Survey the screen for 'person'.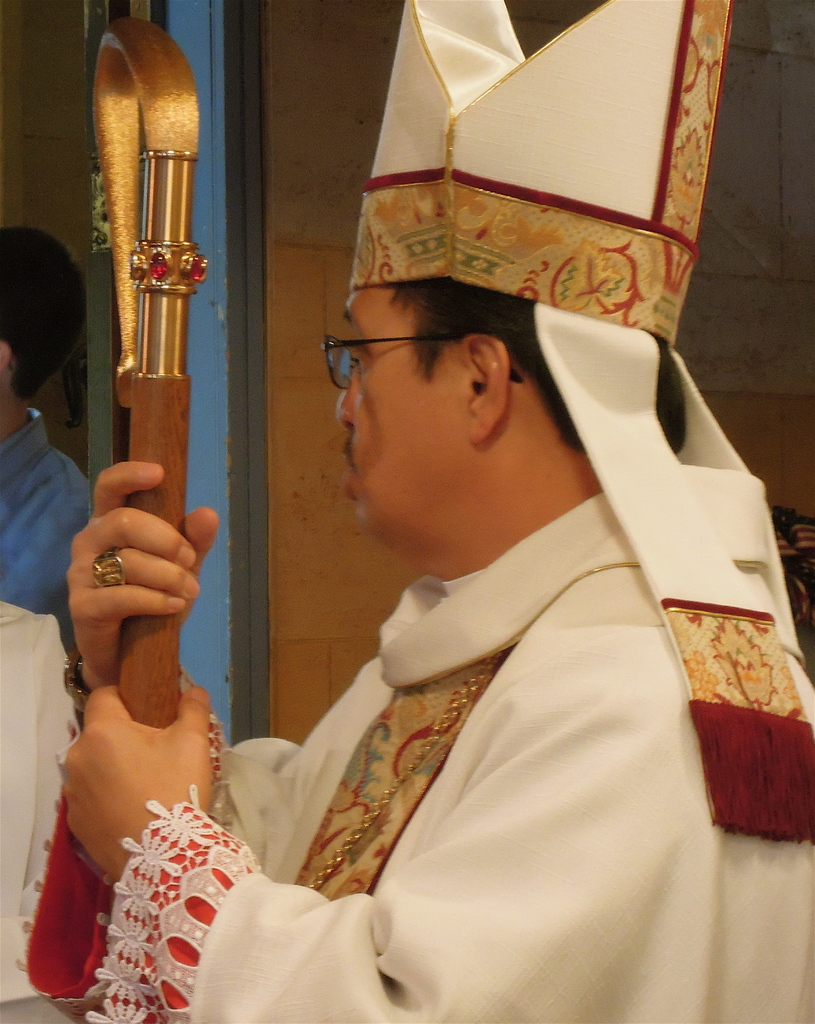
Survey found: (left=3, top=223, right=93, bottom=651).
